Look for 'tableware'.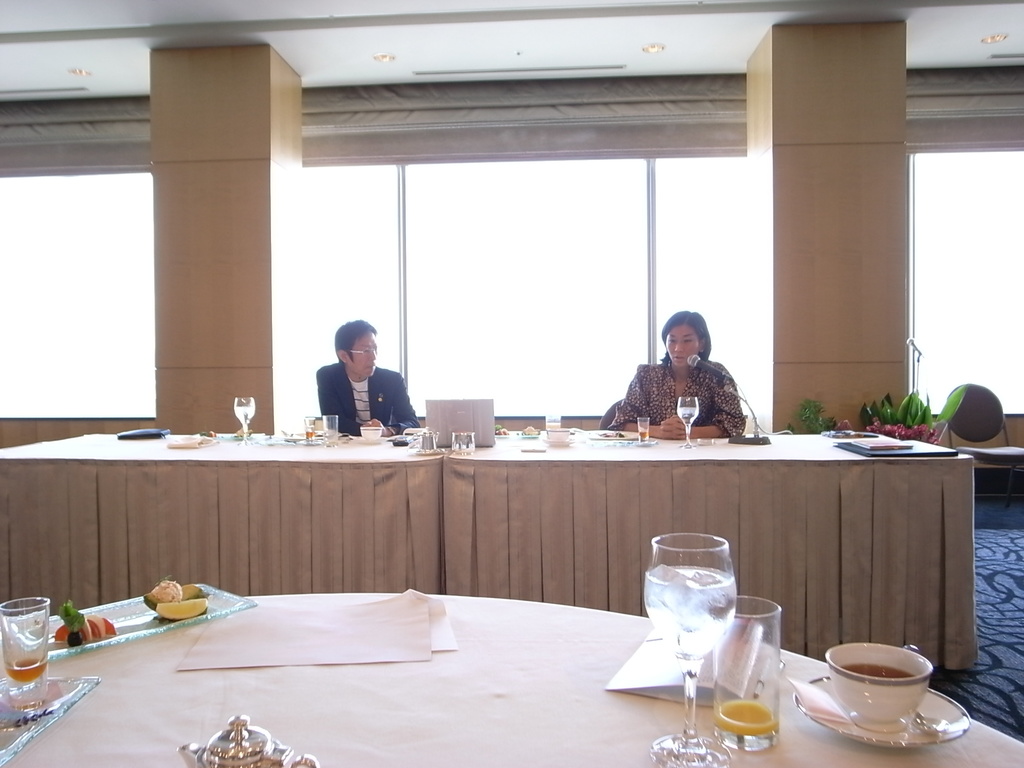
Found: 711 595 783 751.
